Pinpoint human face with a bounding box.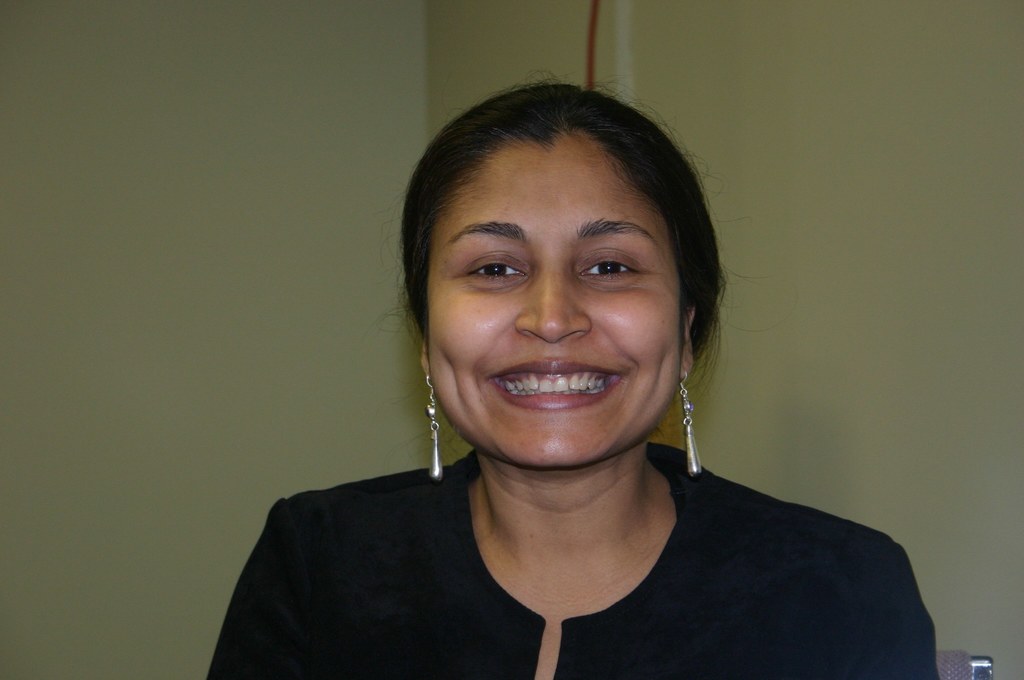
bbox=[428, 132, 686, 467].
